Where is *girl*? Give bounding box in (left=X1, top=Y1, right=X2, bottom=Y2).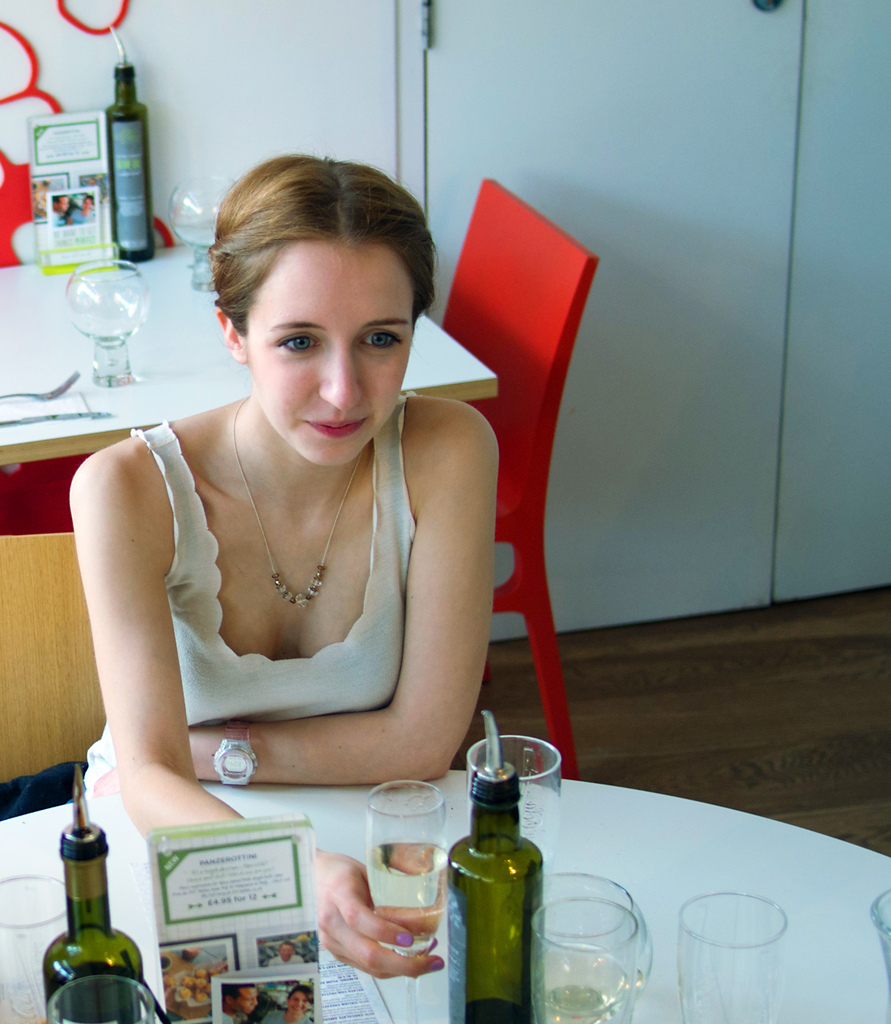
(left=69, top=155, right=503, bottom=967).
